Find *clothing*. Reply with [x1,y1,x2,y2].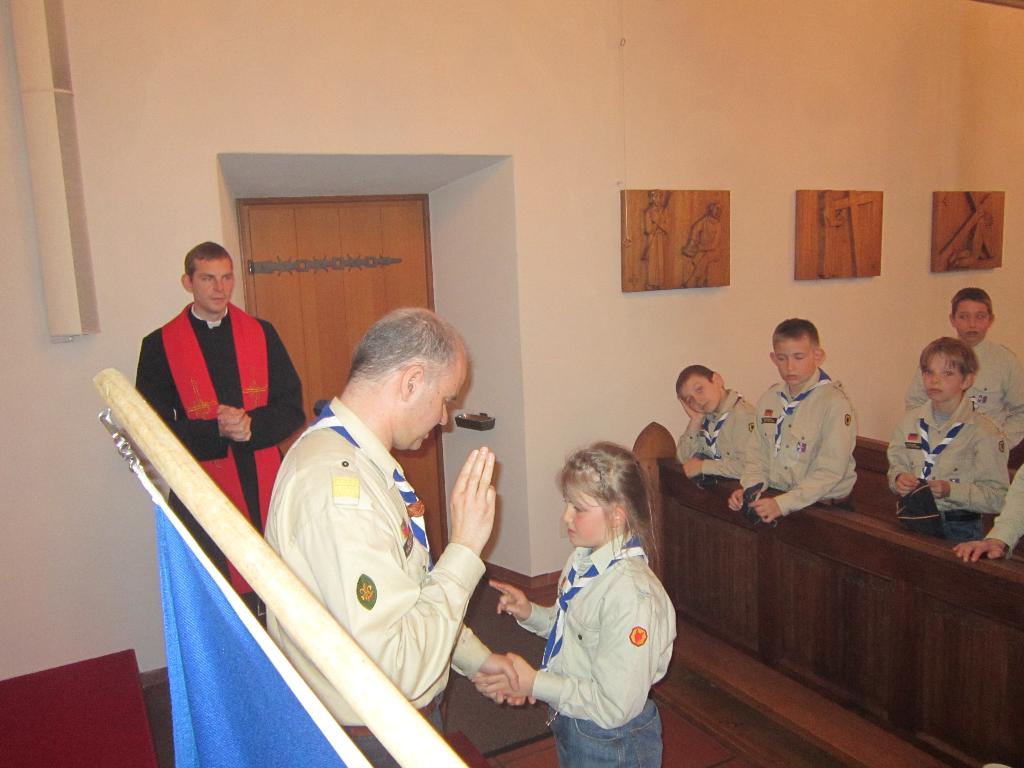
[973,461,1023,552].
